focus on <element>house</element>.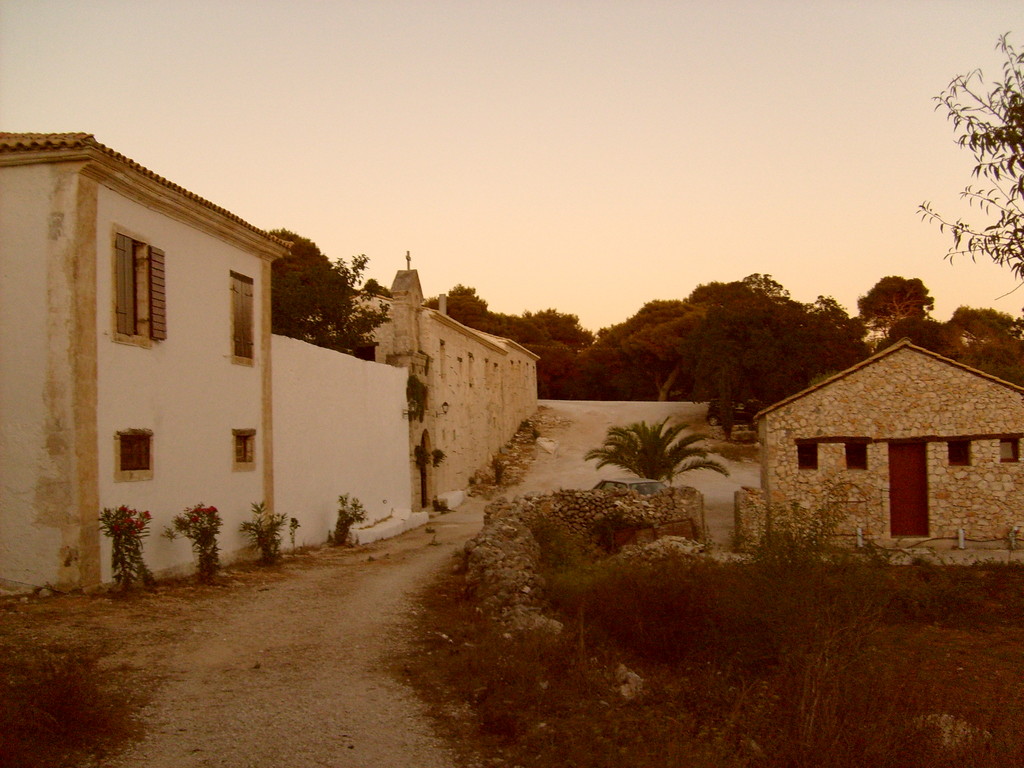
Focused at select_region(458, 292, 557, 430).
